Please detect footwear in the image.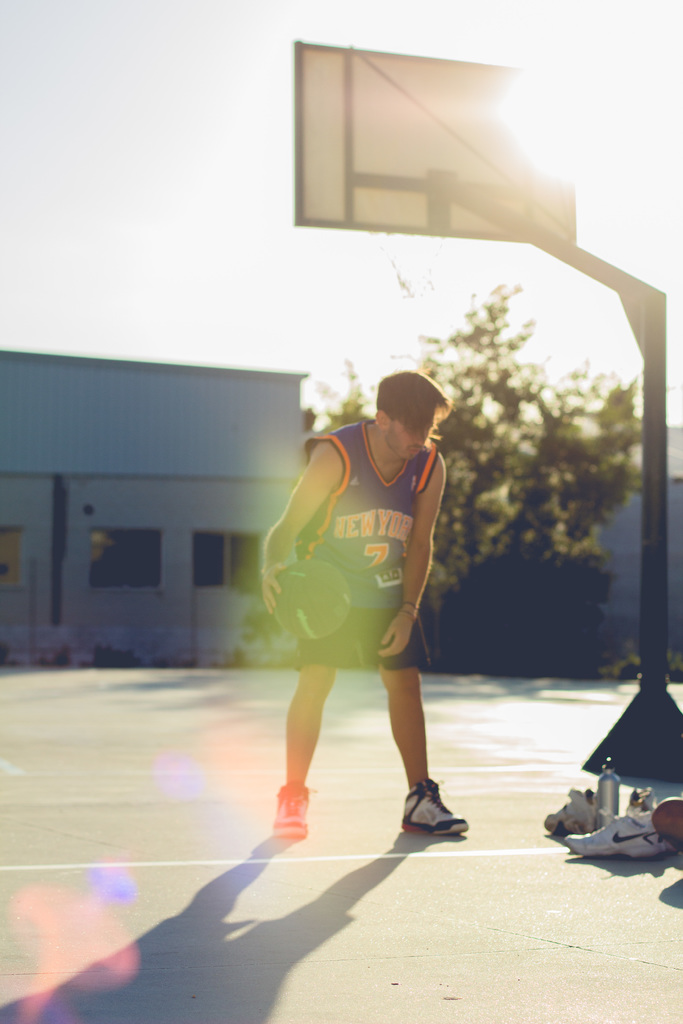
{"x1": 543, "y1": 790, "x2": 598, "y2": 841}.
